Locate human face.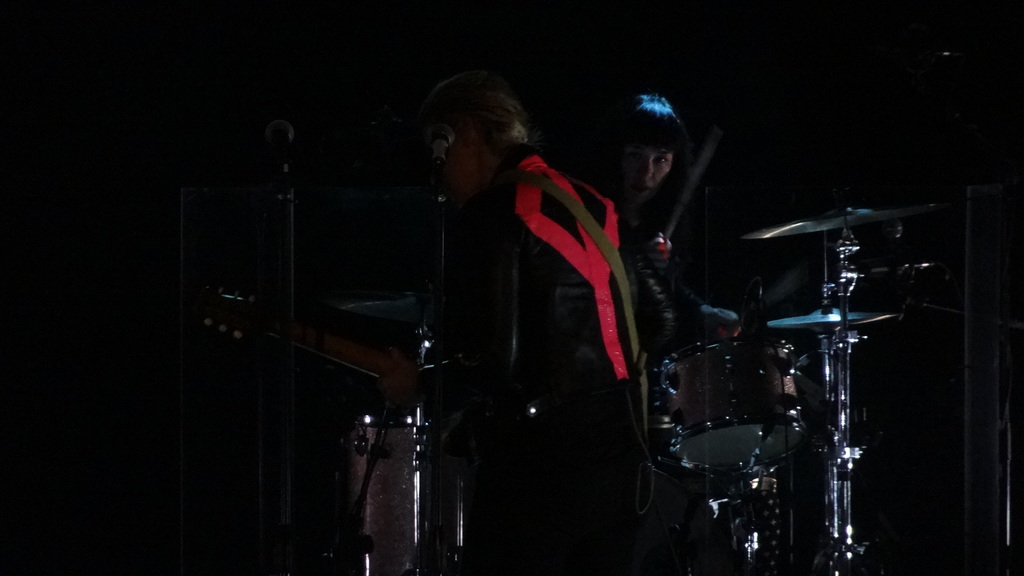
Bounding box: crop(438, 137, 480, 200).
